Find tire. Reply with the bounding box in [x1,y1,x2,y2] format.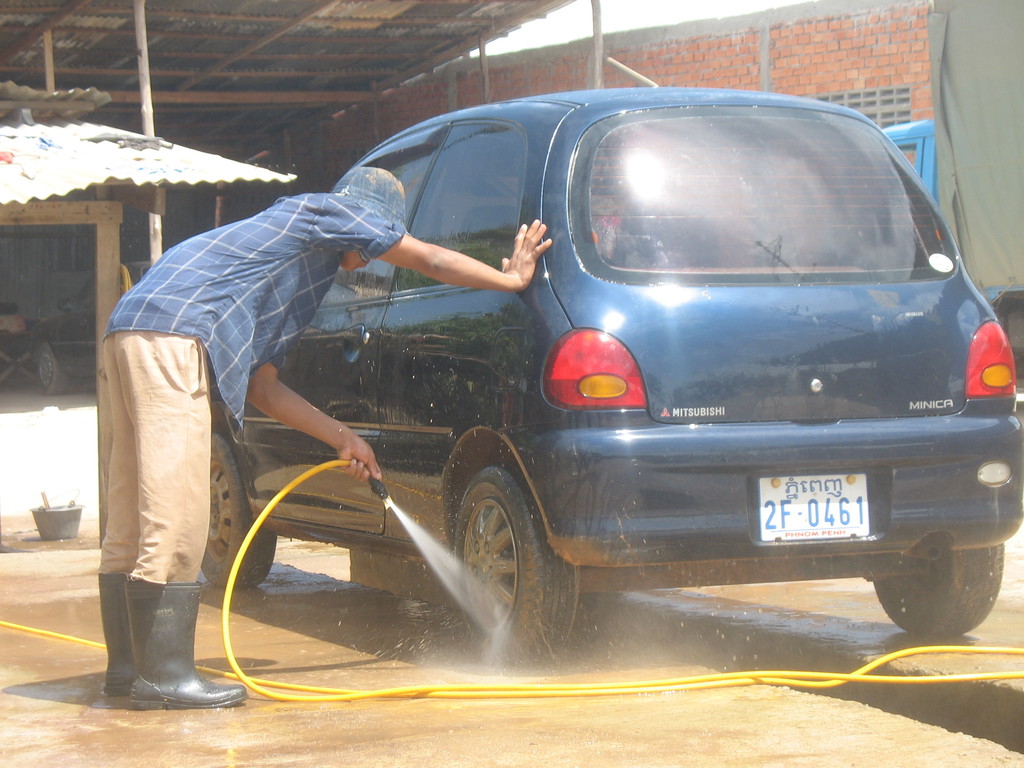
[202,399,278,590].
